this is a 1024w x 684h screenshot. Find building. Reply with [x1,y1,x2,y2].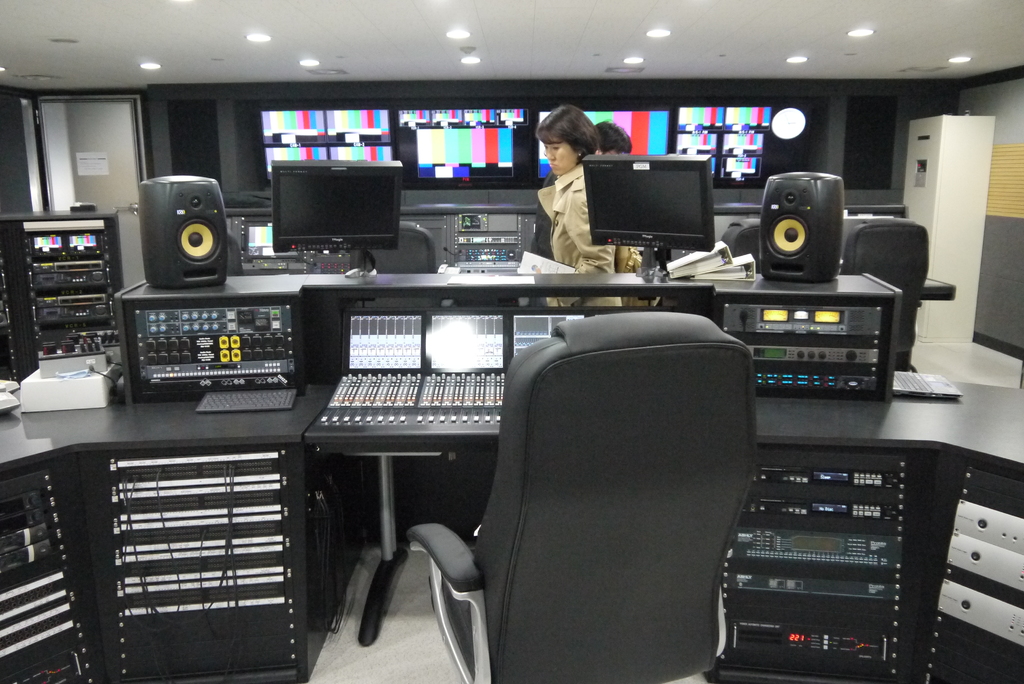
[0,0,1023,683].
